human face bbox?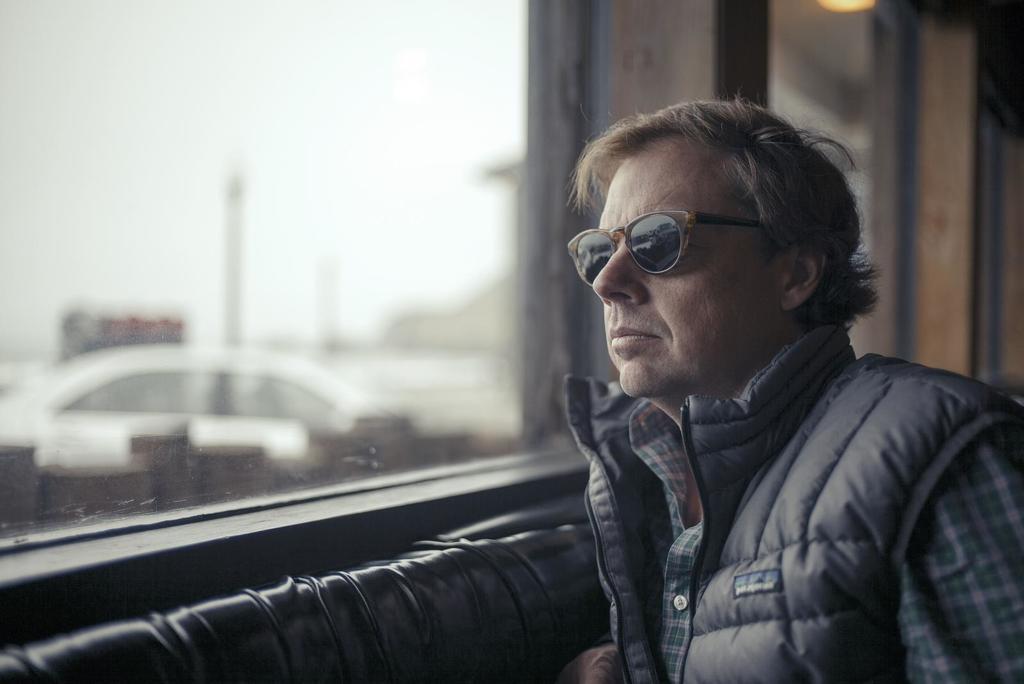
left=593, top=140, right=780, bottom=397
